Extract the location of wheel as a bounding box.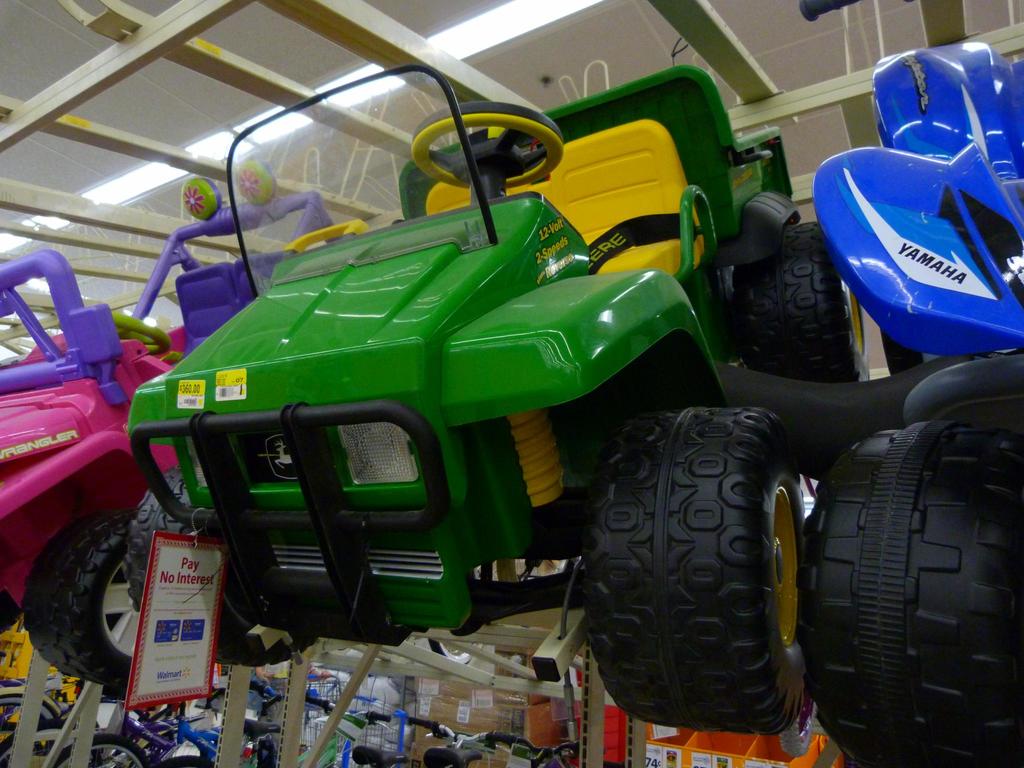
[left=788, top=412, right=1023, bottom=767].
